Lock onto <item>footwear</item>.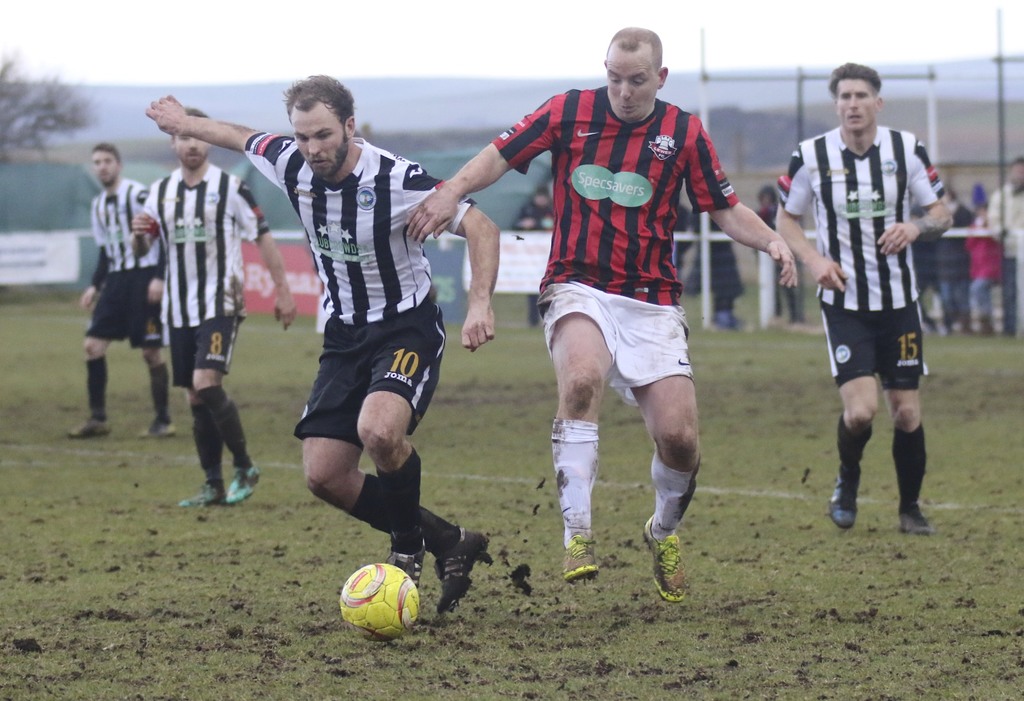
Locked: <bbox>180, 466, 263, 503</bbox>.
